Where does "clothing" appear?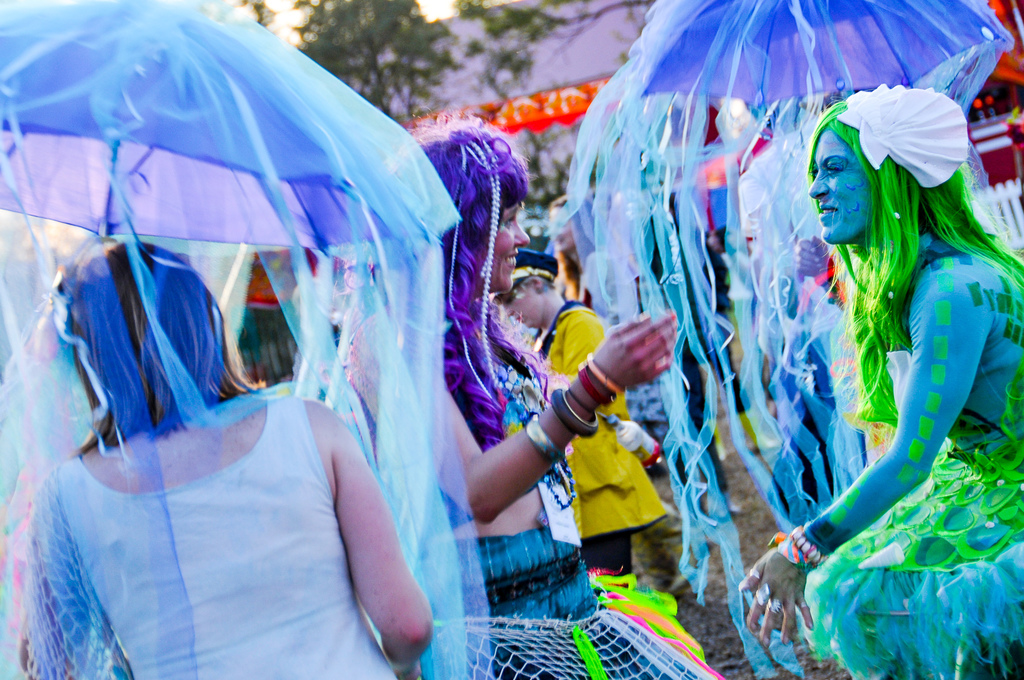
Appears at 800, 231, 1023, 679.
